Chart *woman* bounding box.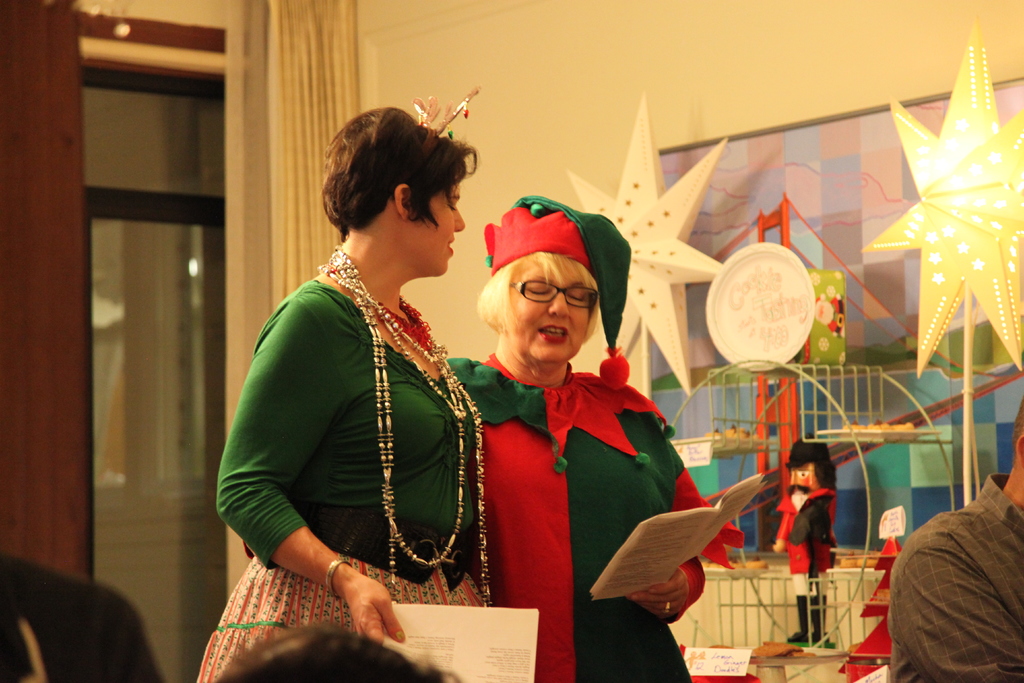
Charted: Rect(189, 100, 500, 682).
